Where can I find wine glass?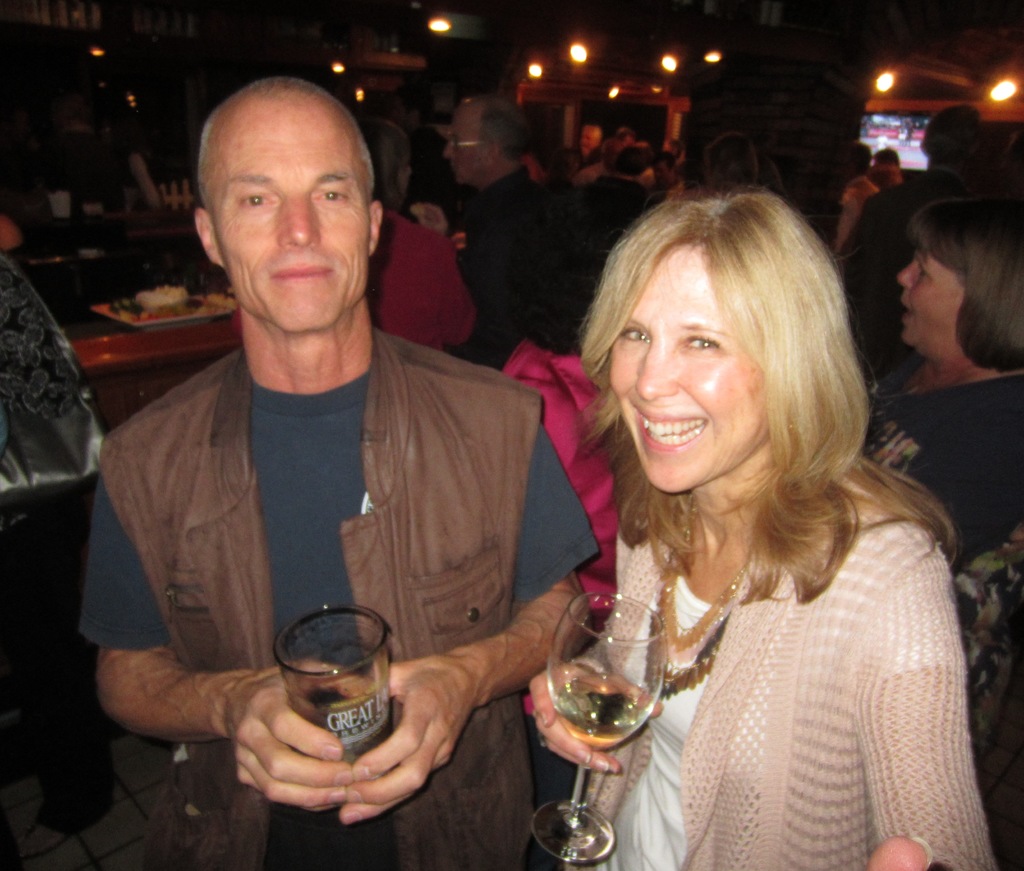
You can find it at (x1=530, y1=591, x2=666, y2=860).
